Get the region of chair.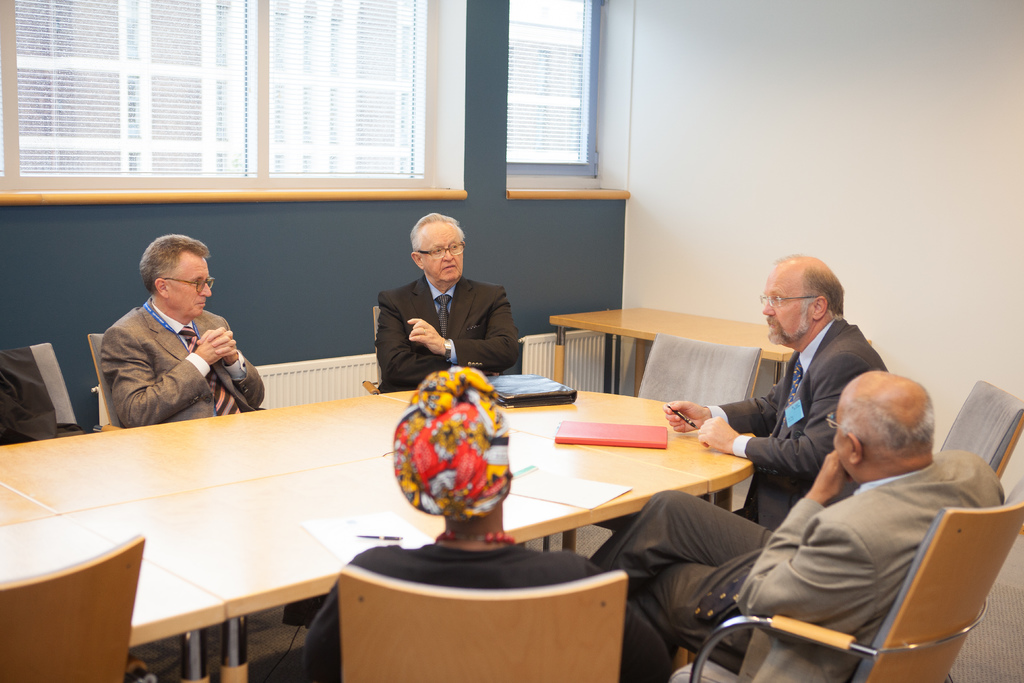
[left=0, top=340, right=90, bottom=440].
